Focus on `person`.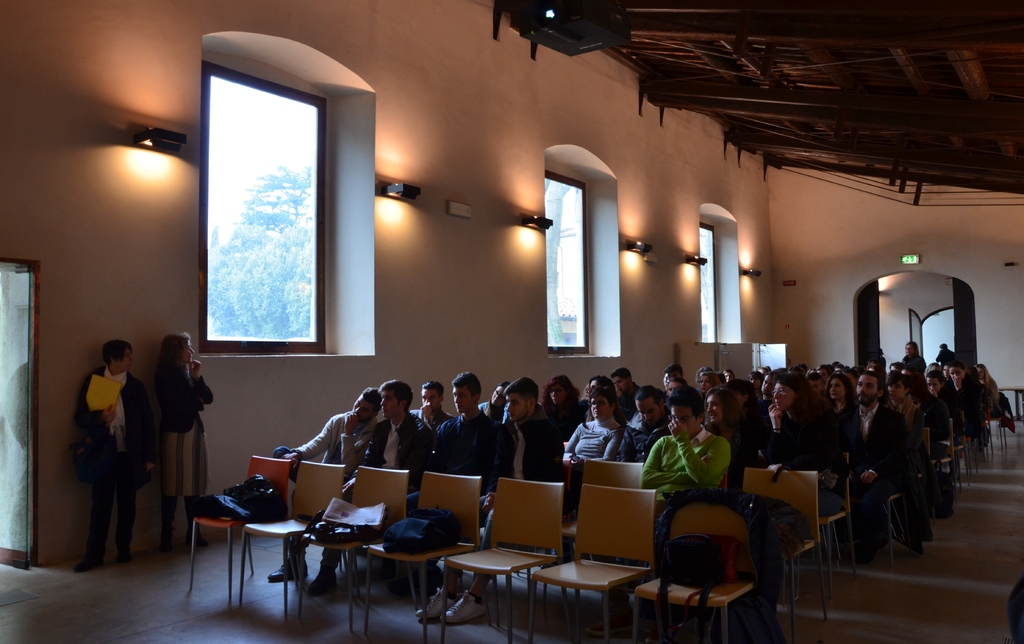
Focused at (766,371,822,479).
